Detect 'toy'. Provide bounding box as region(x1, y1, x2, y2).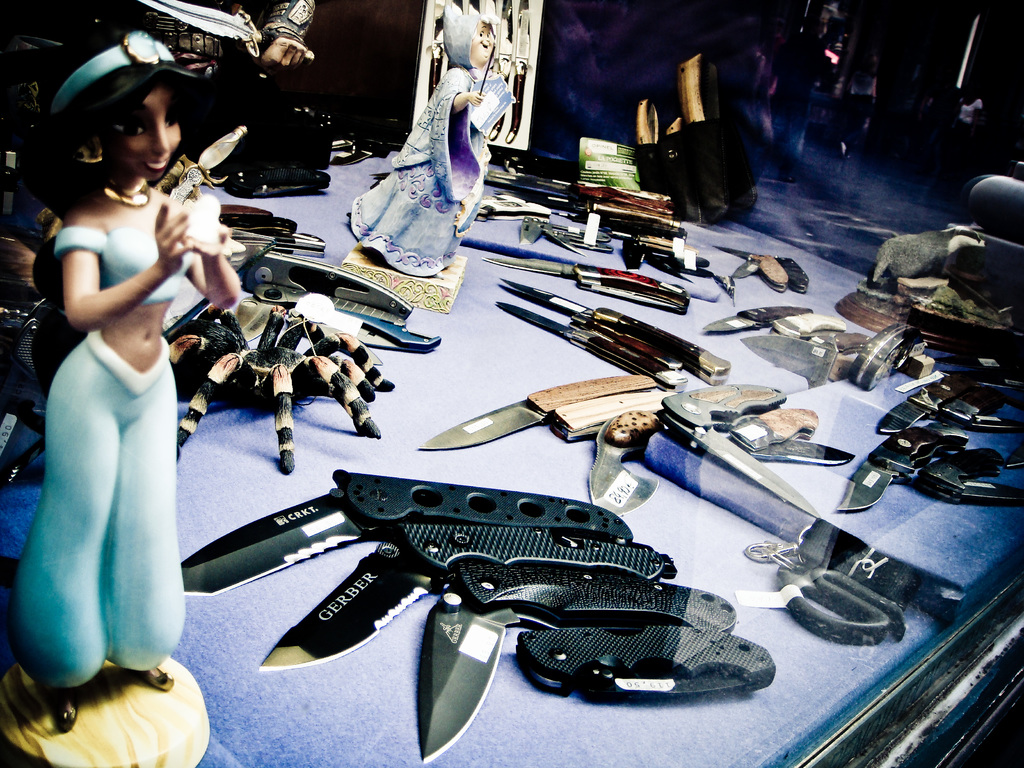
region(481, 259, 687, 310).
